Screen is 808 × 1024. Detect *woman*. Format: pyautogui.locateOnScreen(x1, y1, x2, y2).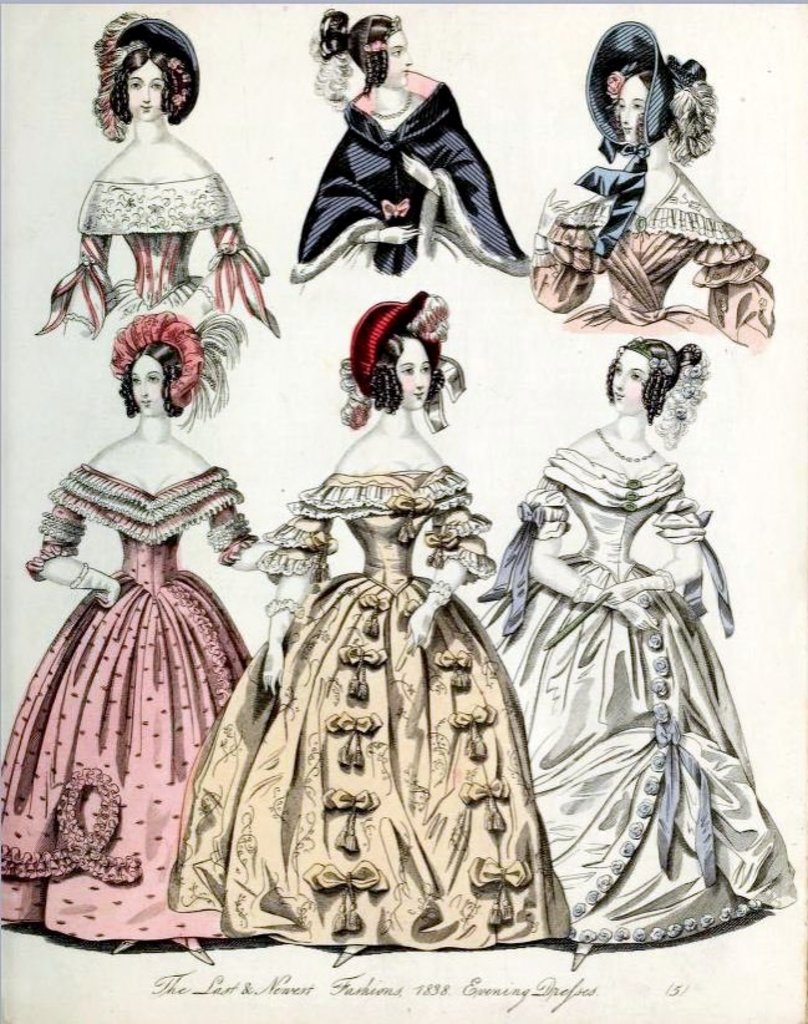
pyautogui.locateOnScreen(0, 313, 293, 952).
